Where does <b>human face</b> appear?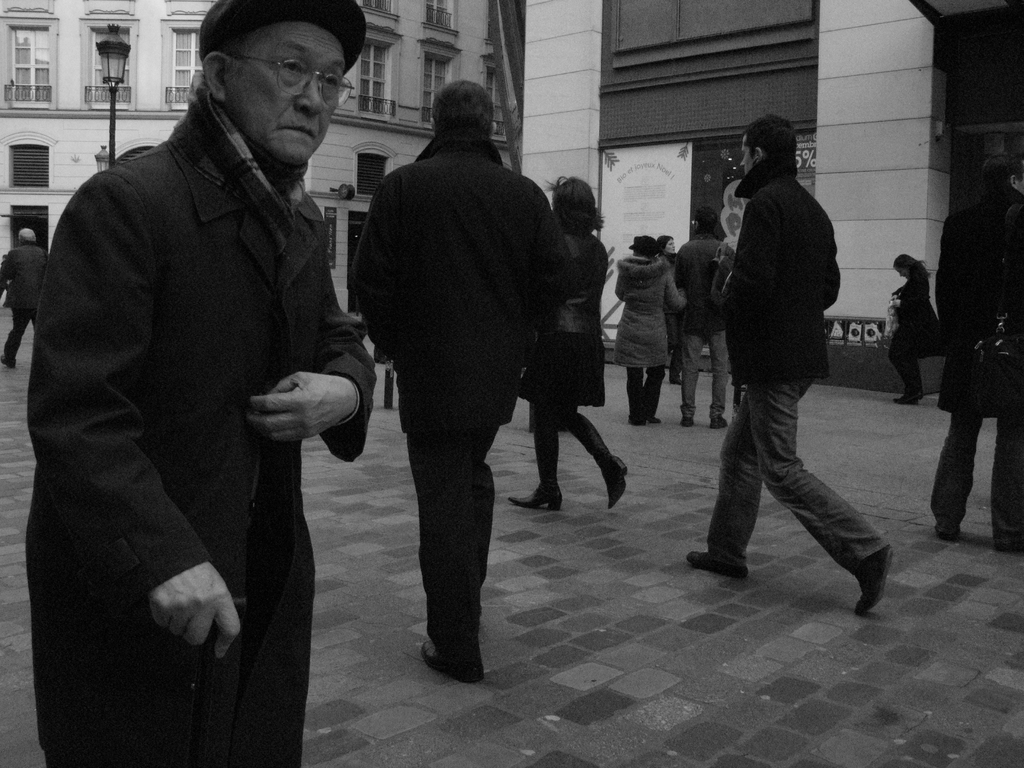
Appears at x1=735 y1=134 x2=759 y2=177.
